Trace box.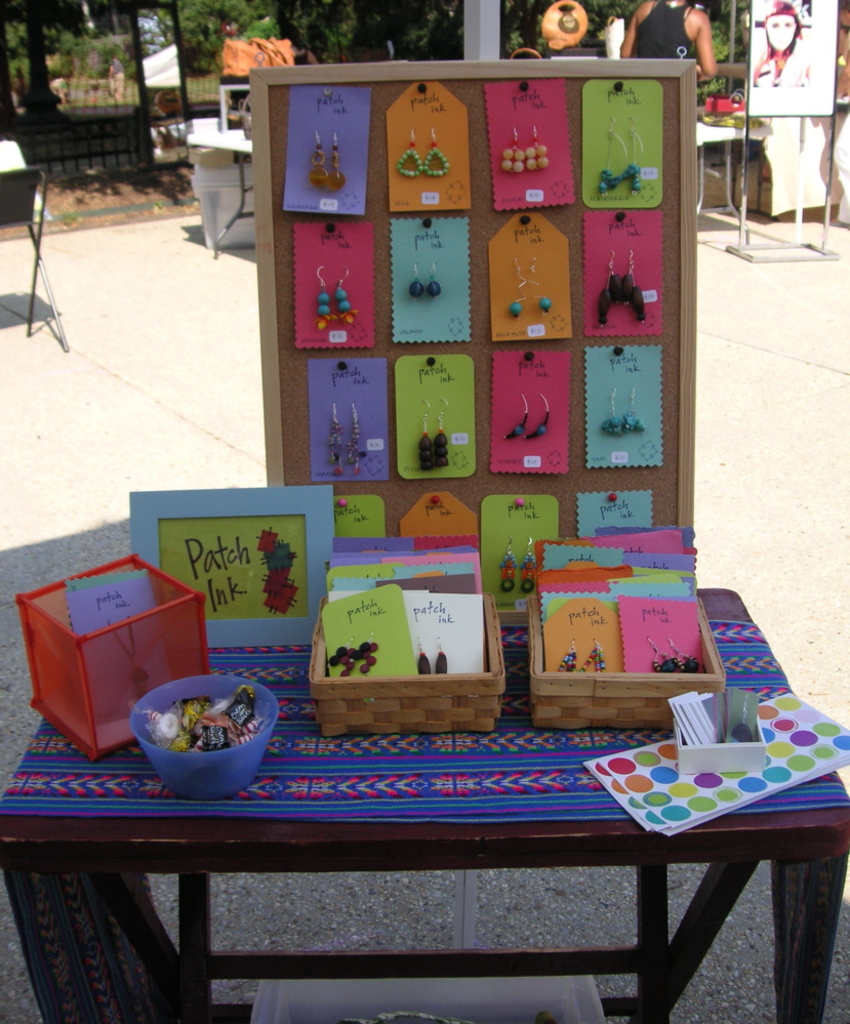
Traced to region(526, 581, 724, 729).
